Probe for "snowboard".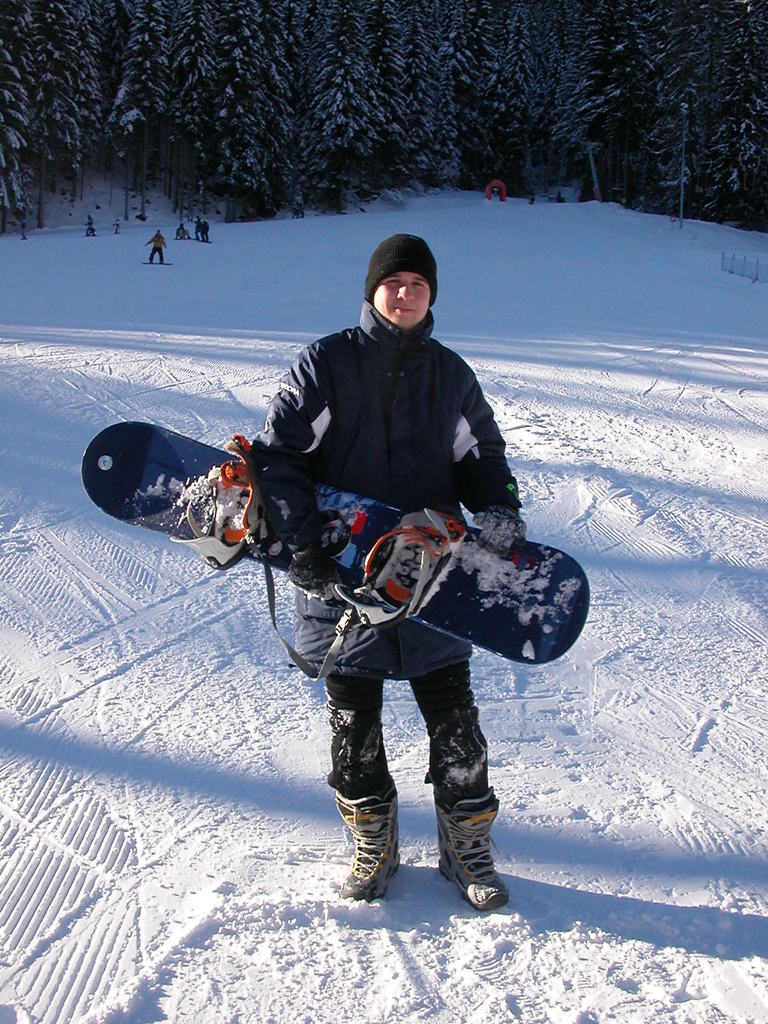
Probe result: [left=83, top=420, right=586, bottom=665].
